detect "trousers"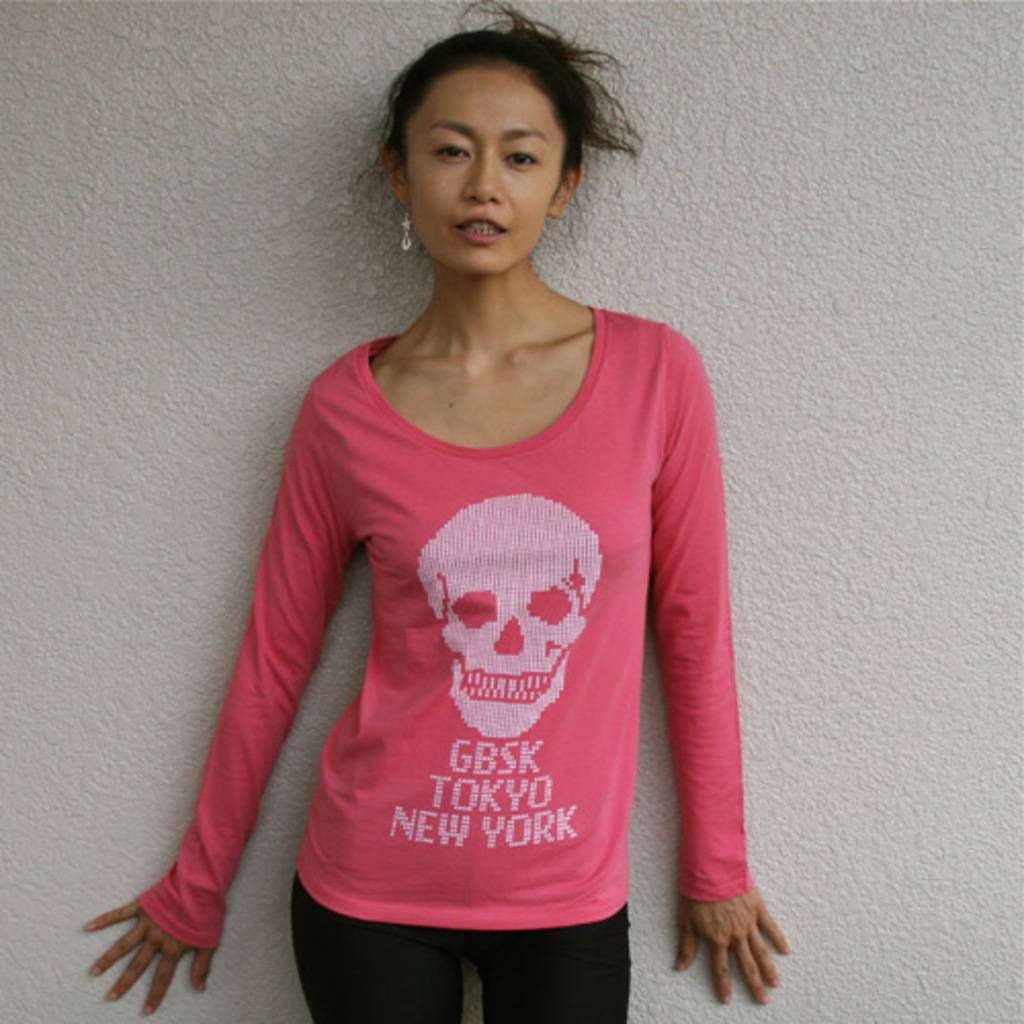
box=[289, 866, 635, 1022]
